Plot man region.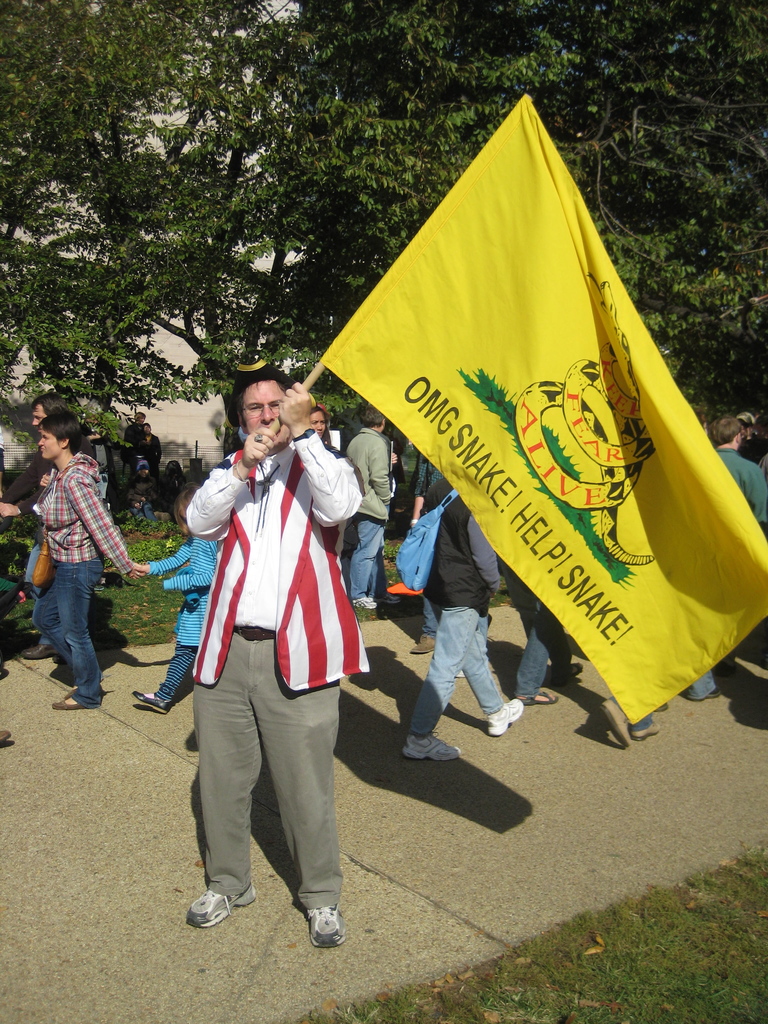
Plotted at 496, 554, 584, 700.
